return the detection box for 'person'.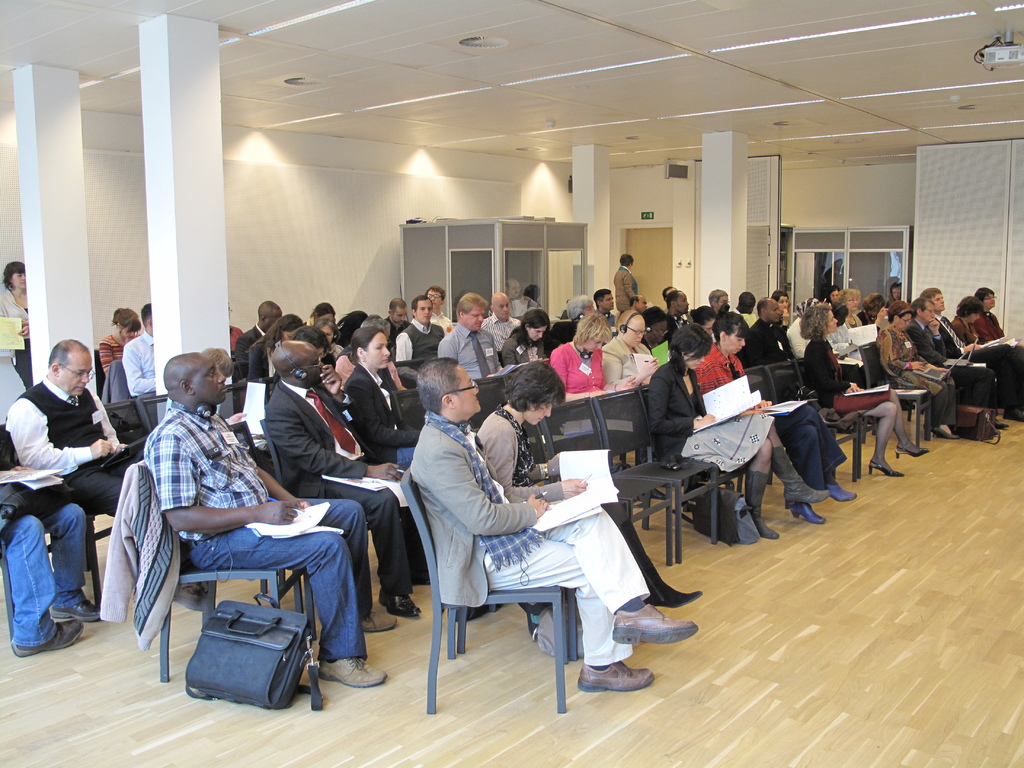
bbox=(405, 358, 697, 689).
